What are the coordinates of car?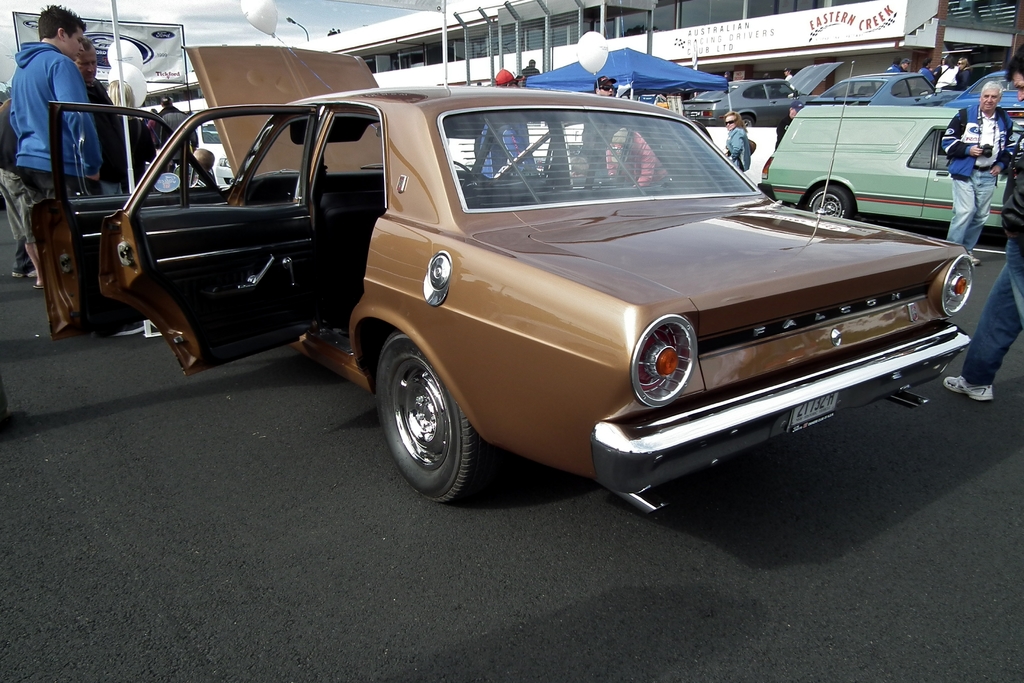
l=962, t=62, r=1005, b=86.
